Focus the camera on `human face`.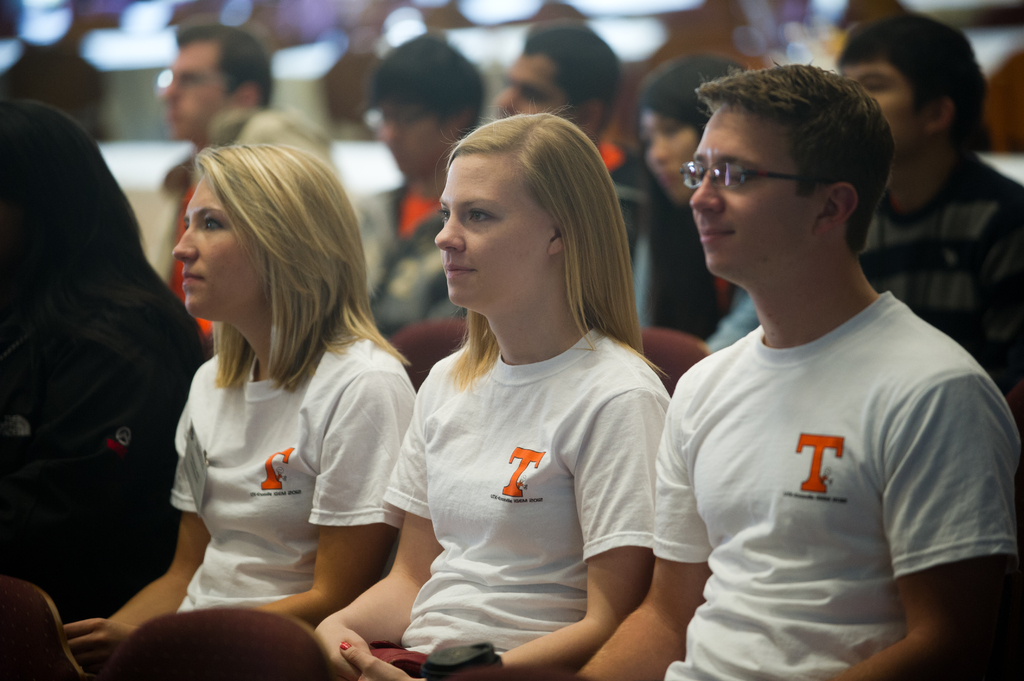
Focus region: 492:56:566:115.
